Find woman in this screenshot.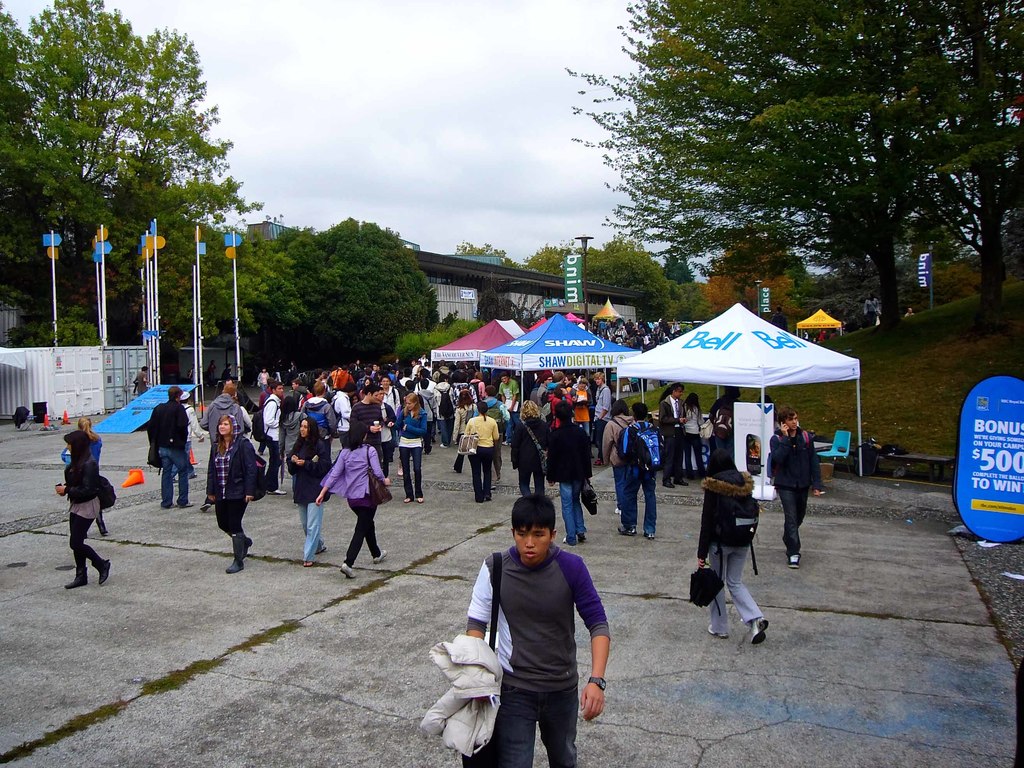
The bounding box for woman is x1=53, y1=429, x2=114, y2=594.
